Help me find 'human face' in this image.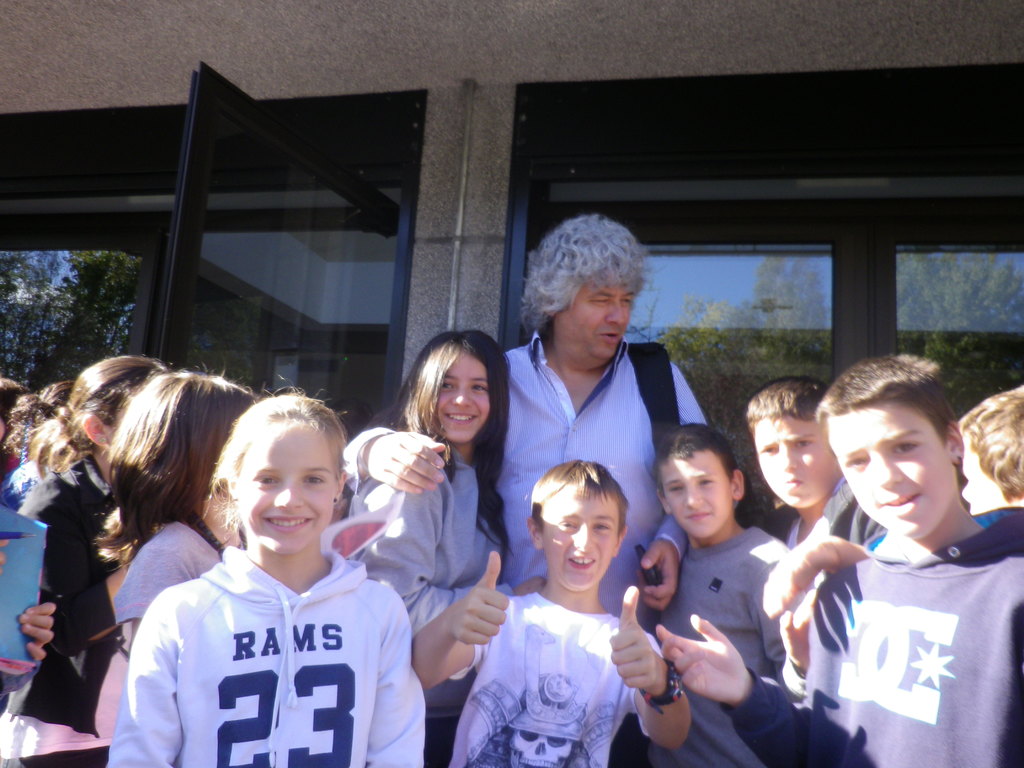
Found it: (572,275,630,362).
